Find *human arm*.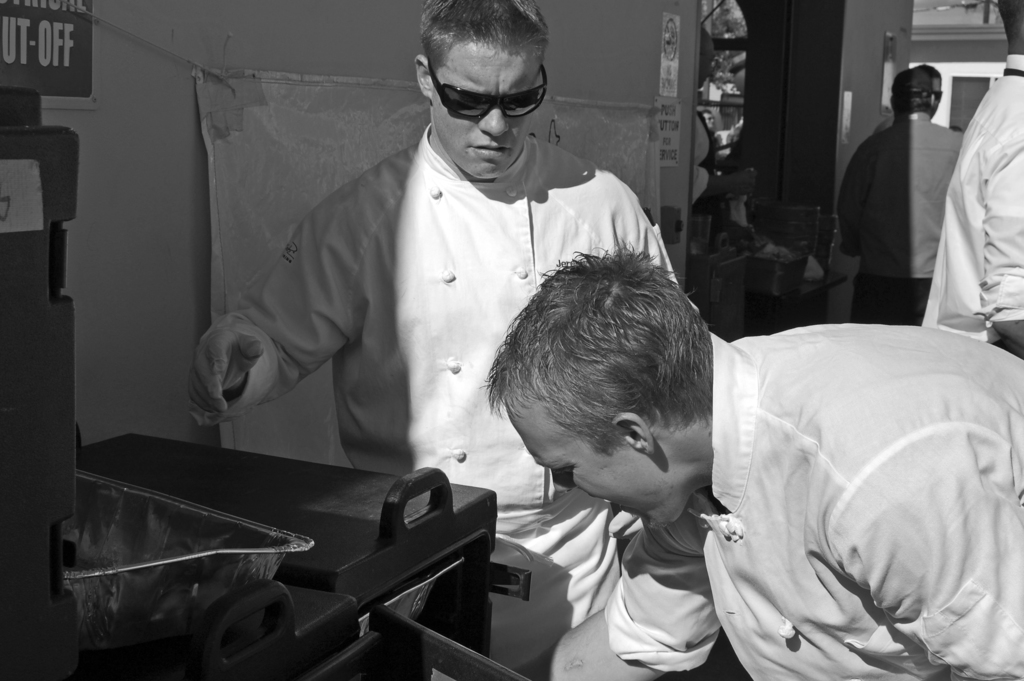
[left=981, top=123, right=1023, bottom=347].
